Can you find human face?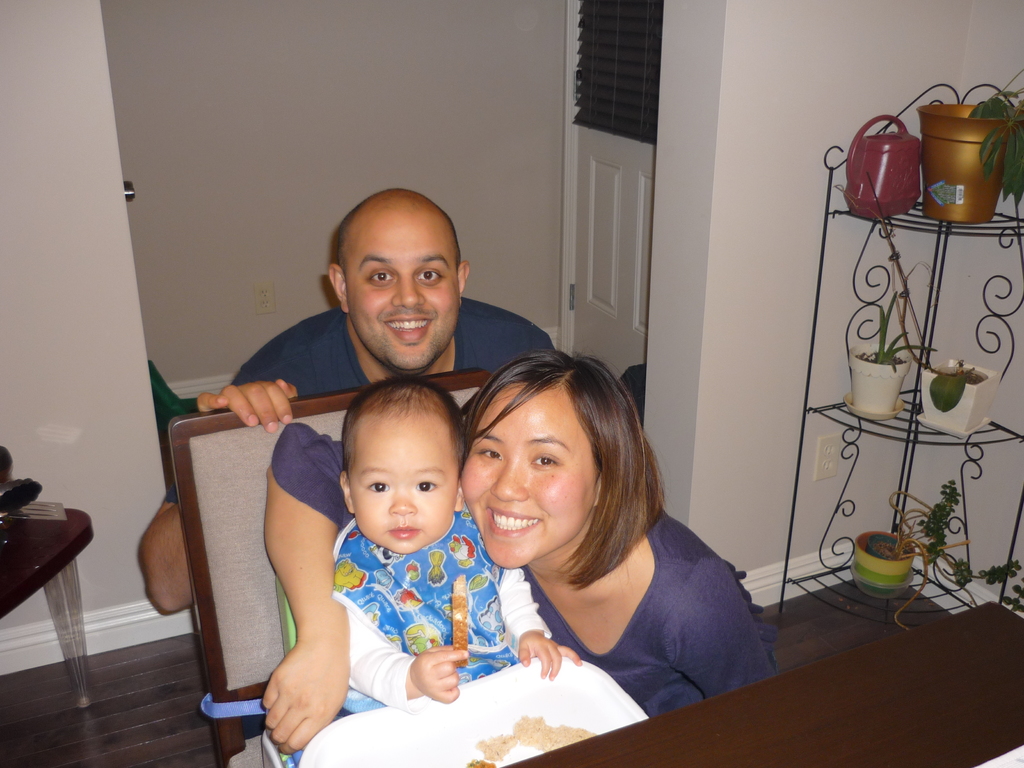
Yes, bounding box: 358 406 458 563.
